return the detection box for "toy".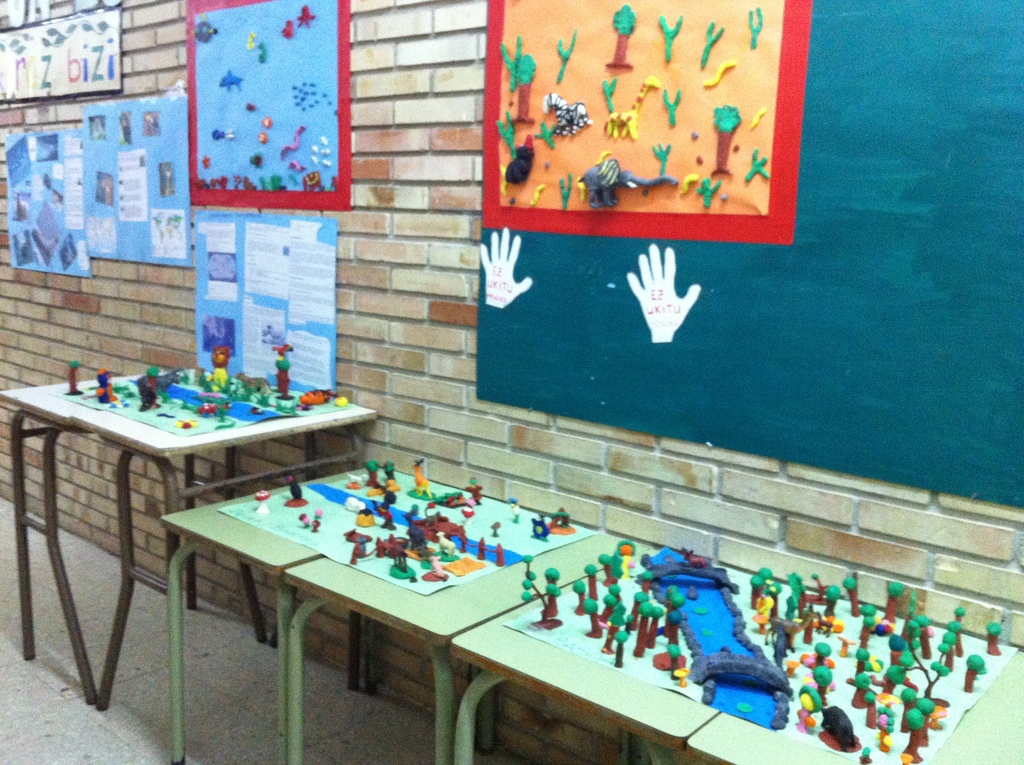
detection(262, 339, 291, 399).
